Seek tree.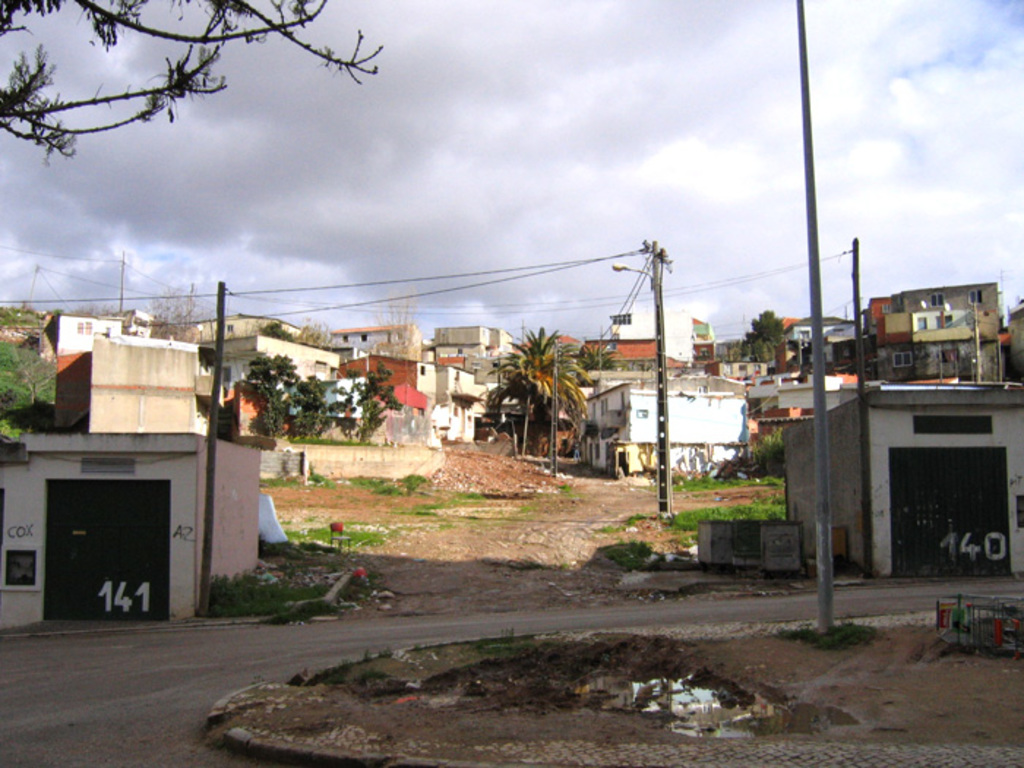
[358, 357, 402, 451].
